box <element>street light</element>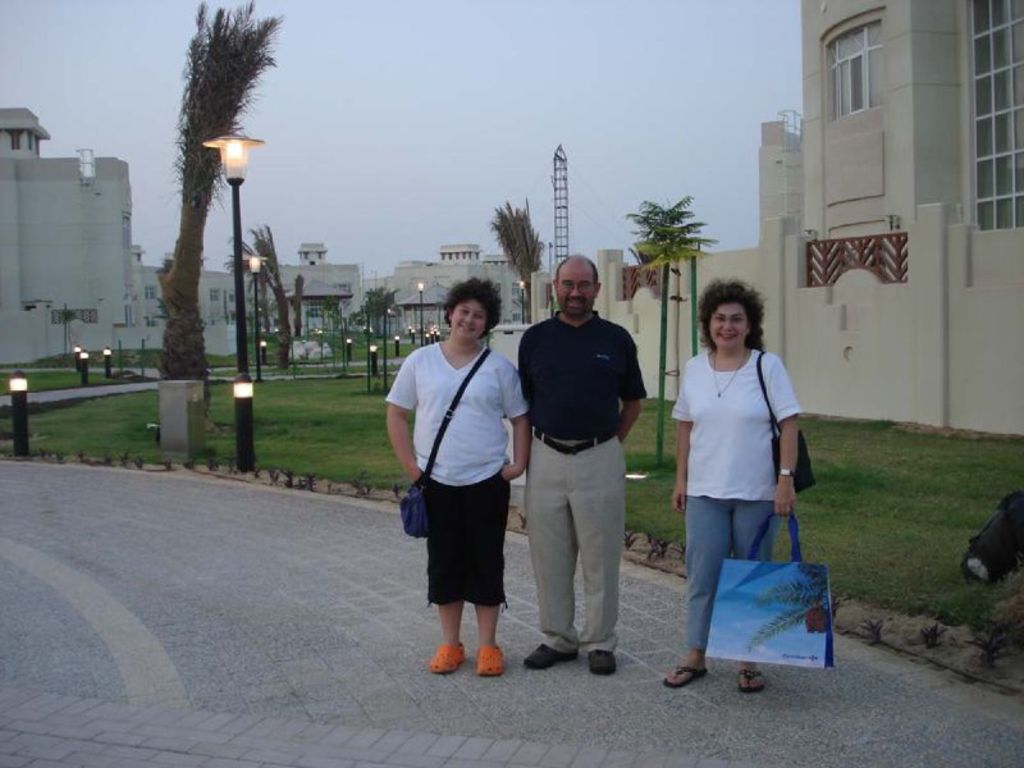
box(346, 342, 355, 361)
